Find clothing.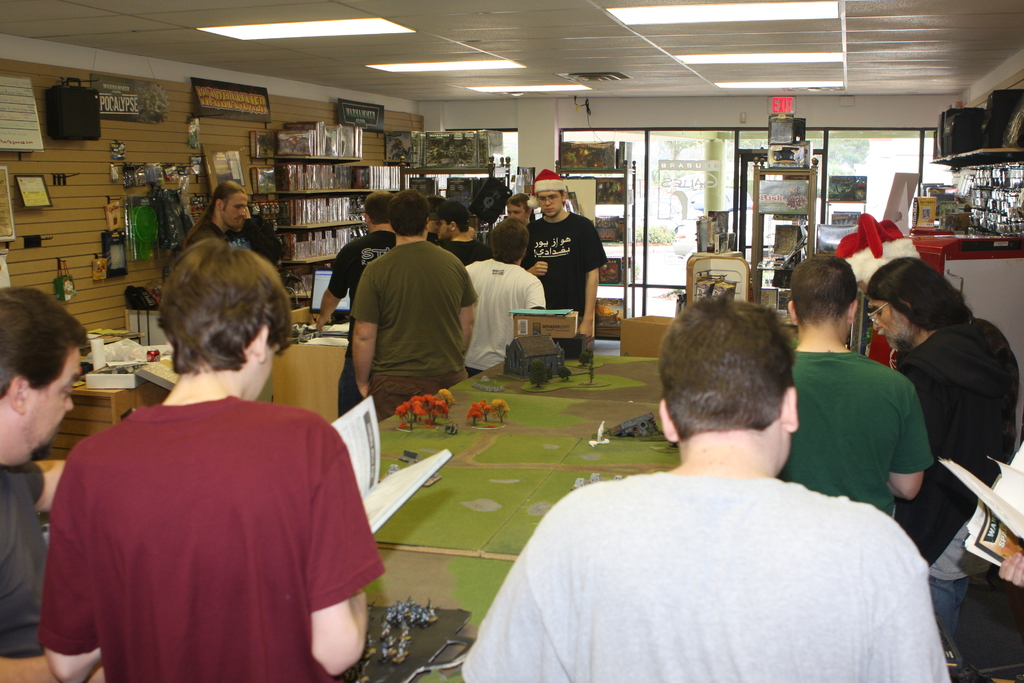
(left=0, top=460, right=46, bottom=658).
